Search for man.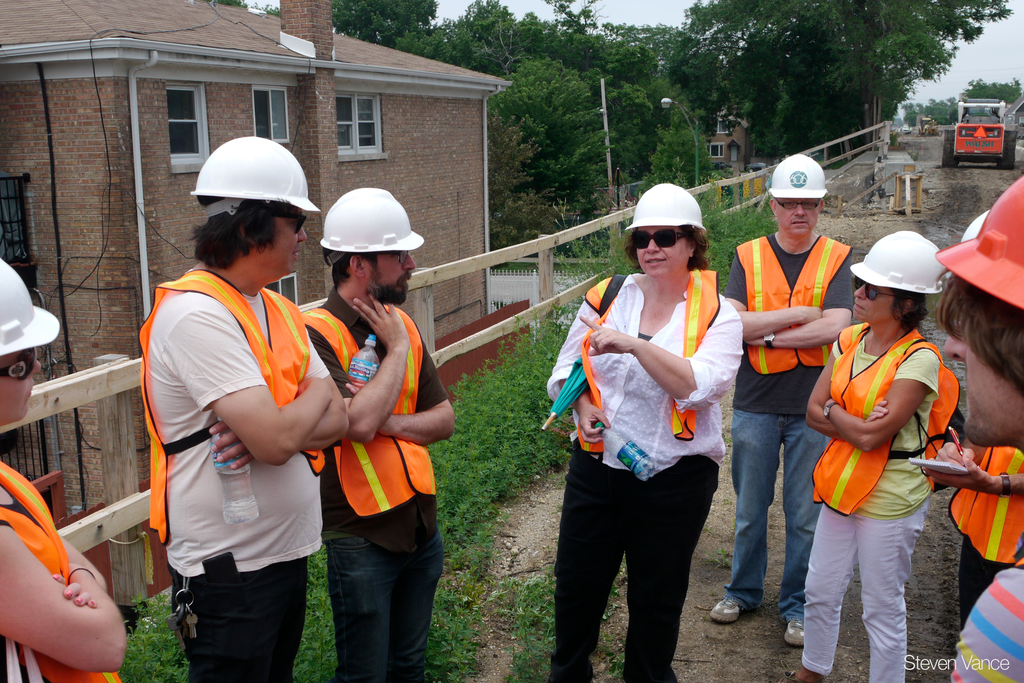
Found at region(936, 179, 1023, 682).
